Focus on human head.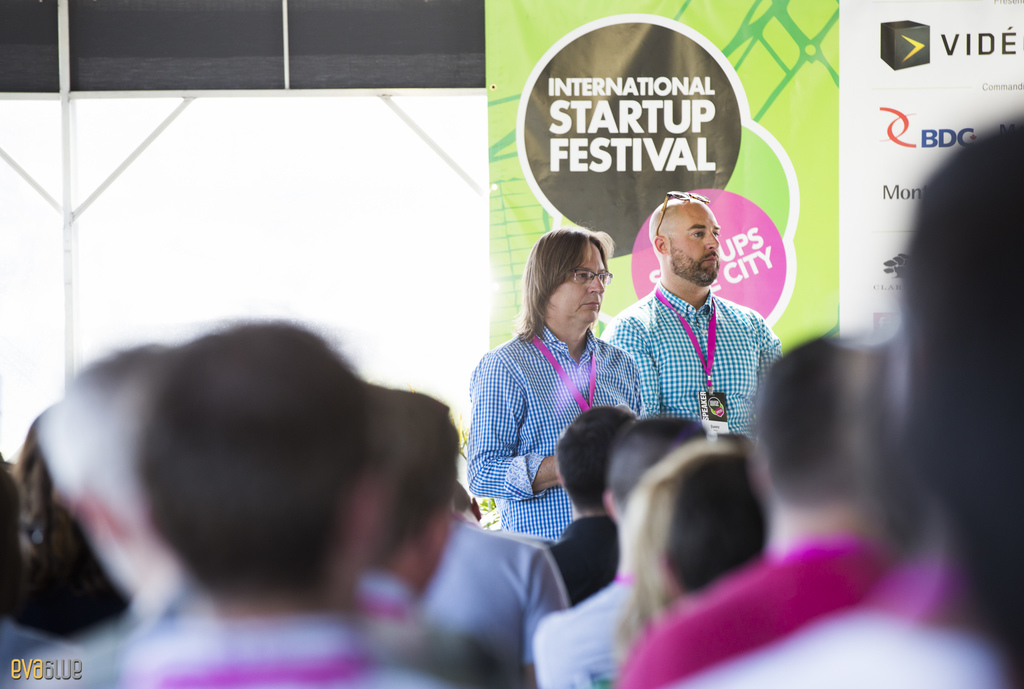
Focused at x1=396 y1=392 x2=461 y2=603.
